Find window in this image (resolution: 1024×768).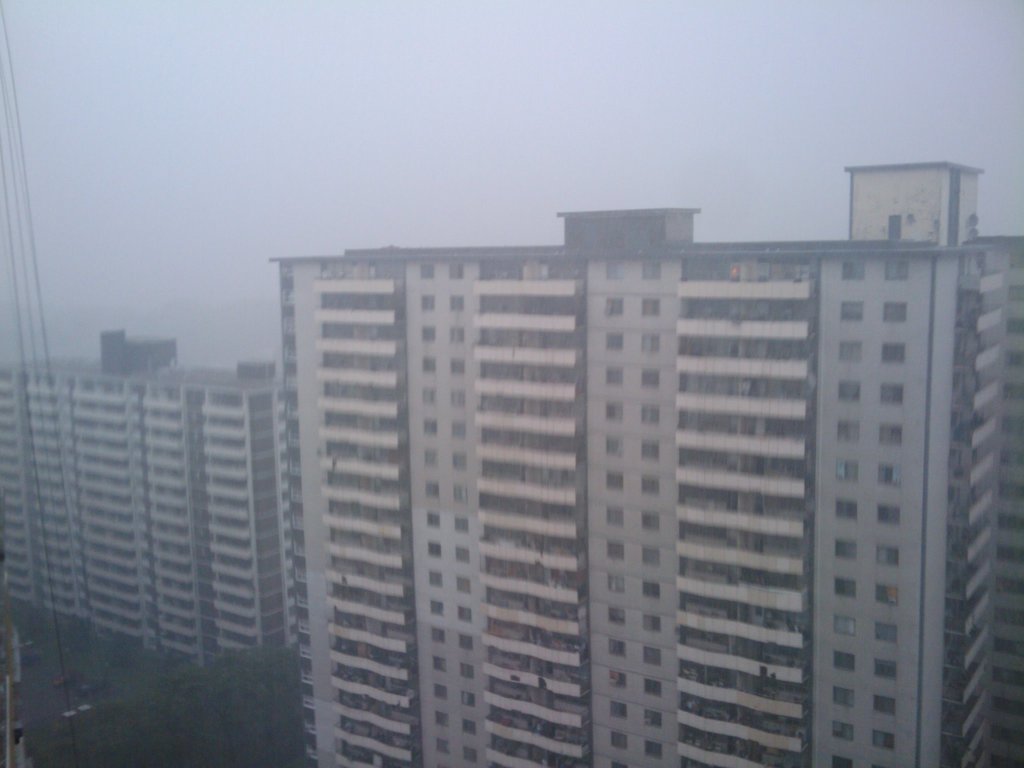
box(606, 506, 623, 528).
